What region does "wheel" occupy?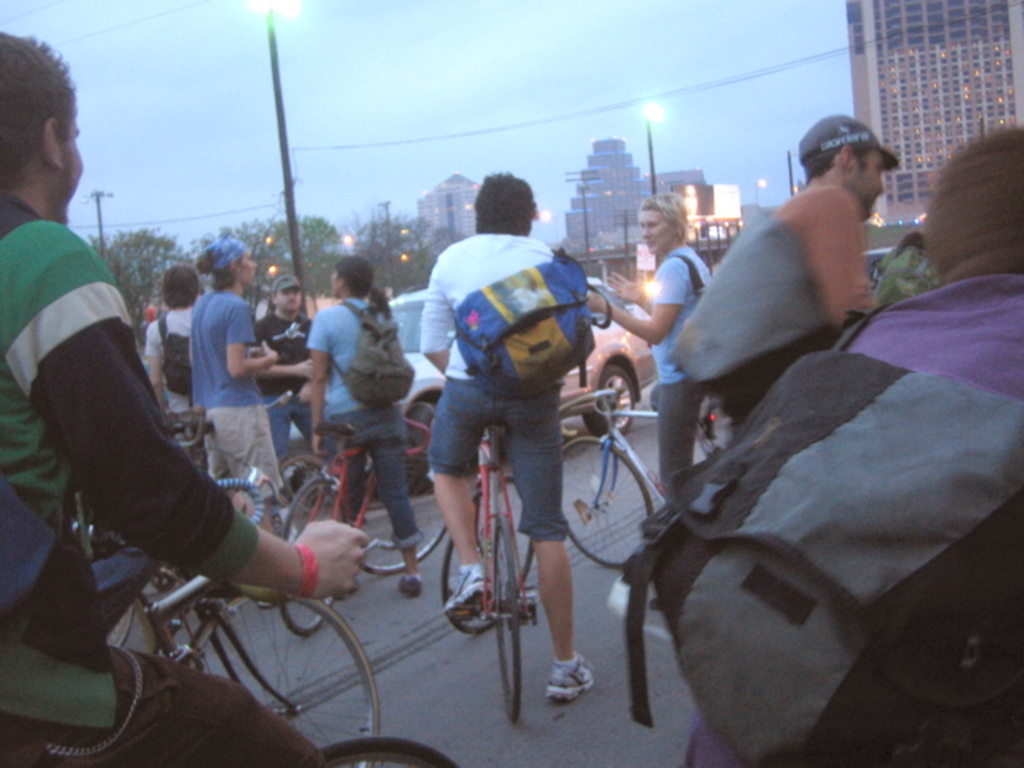
{"left": 584, "top": 366, "right": 647, "bottom": 442}.
